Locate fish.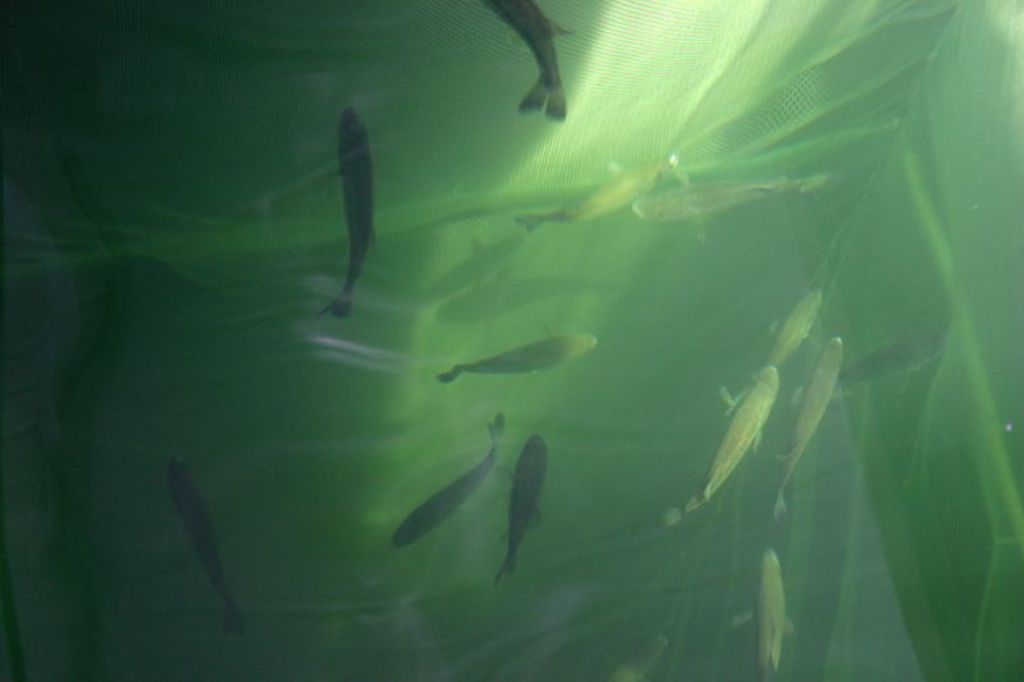
Bounding box: x1=680, y1=363, x2=780, y2=512.
